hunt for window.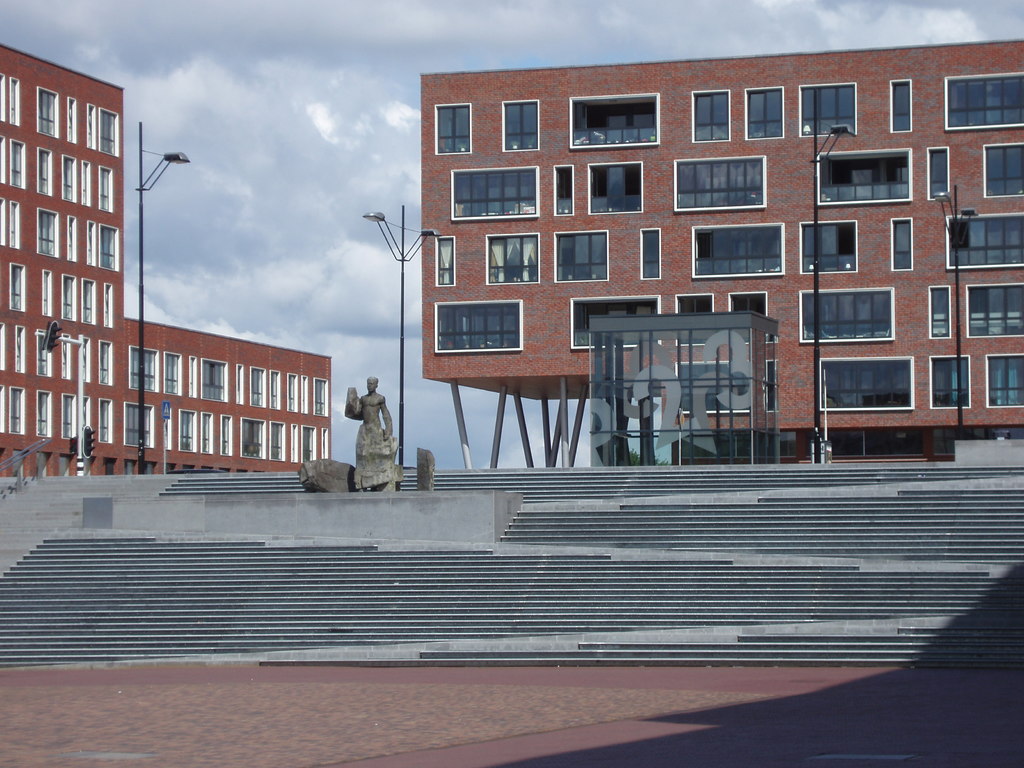
Hunted down at [left=67, top=275, right=77, bottom=321].
